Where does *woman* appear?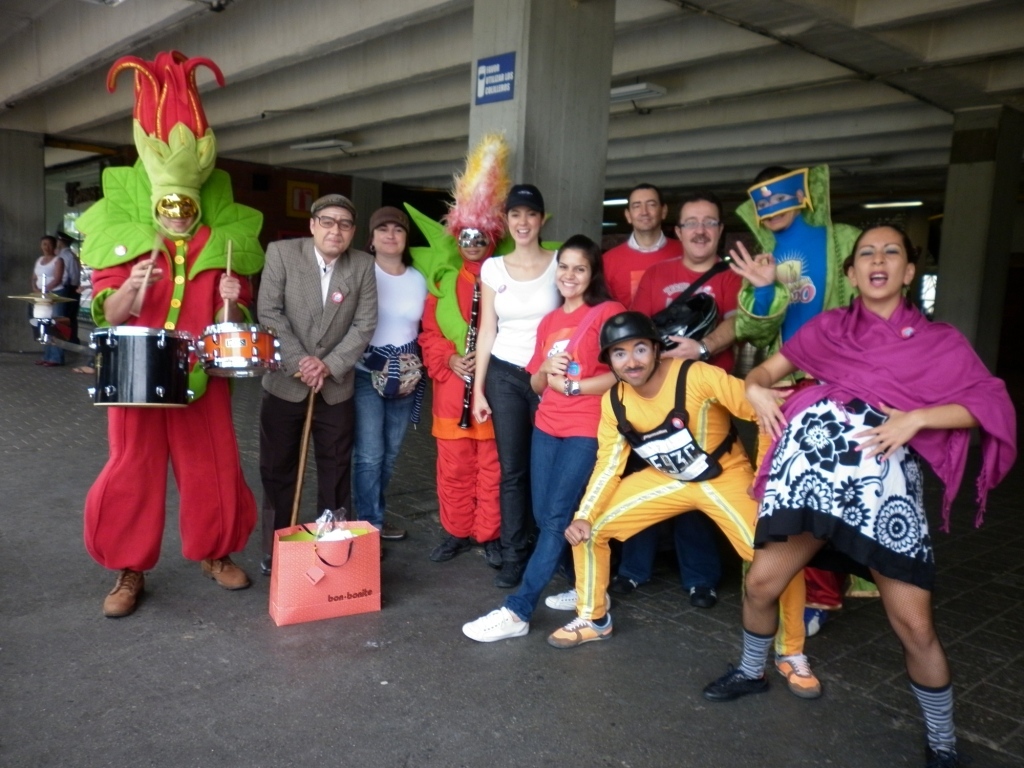
Appears at [left=756, top=192, right=982, bottom=708].
